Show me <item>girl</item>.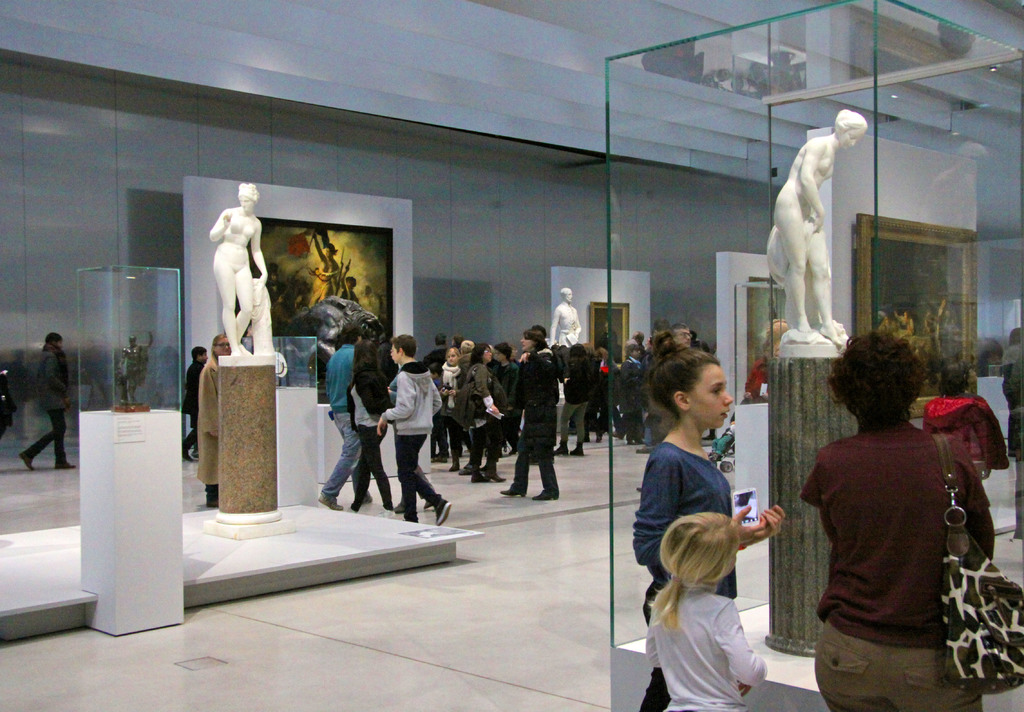
<item>girl</item> is here: BBox(442, 347, 467, 468).
